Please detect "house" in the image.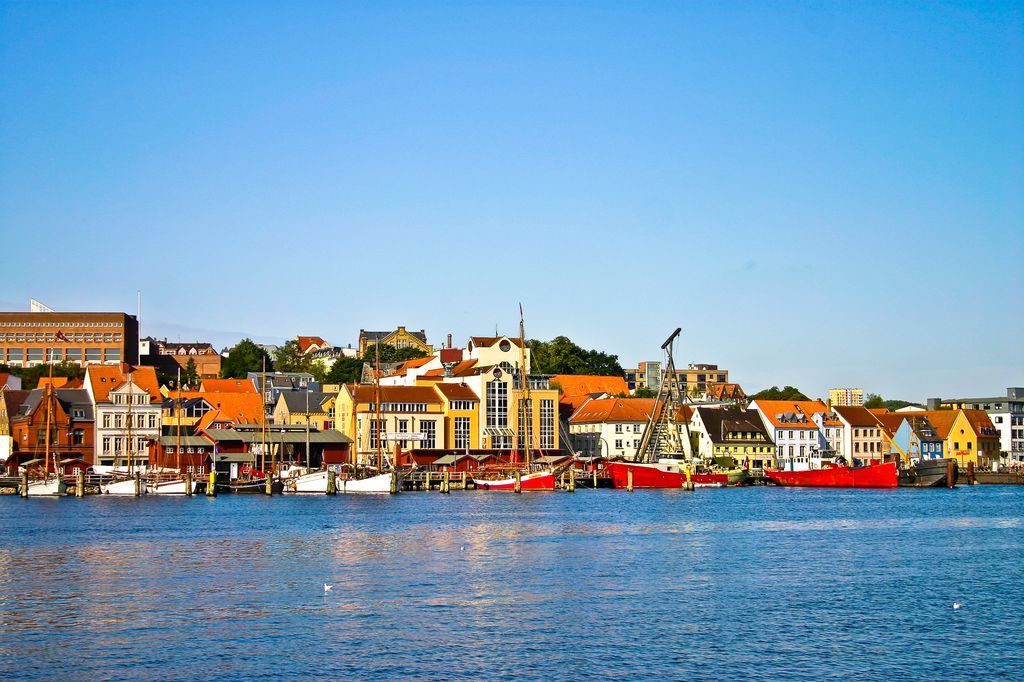
bbox=[752, 392, 840, 478].
